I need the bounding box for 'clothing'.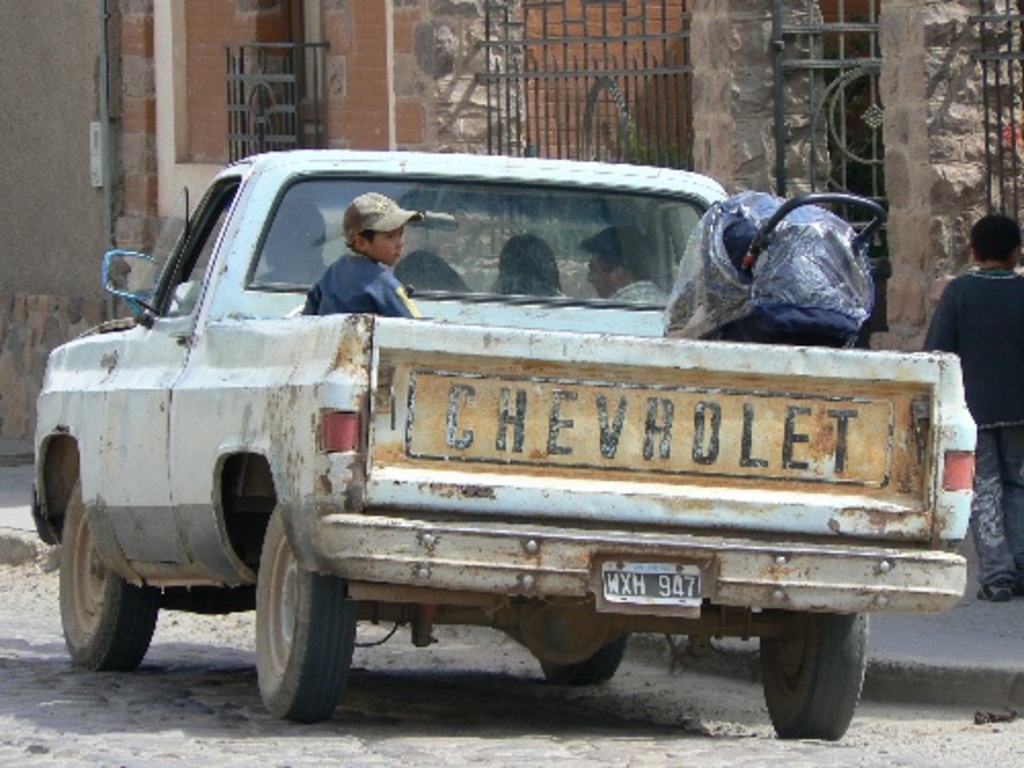
Here it is: x1=608 y1=279 x2=672 y2=301.
